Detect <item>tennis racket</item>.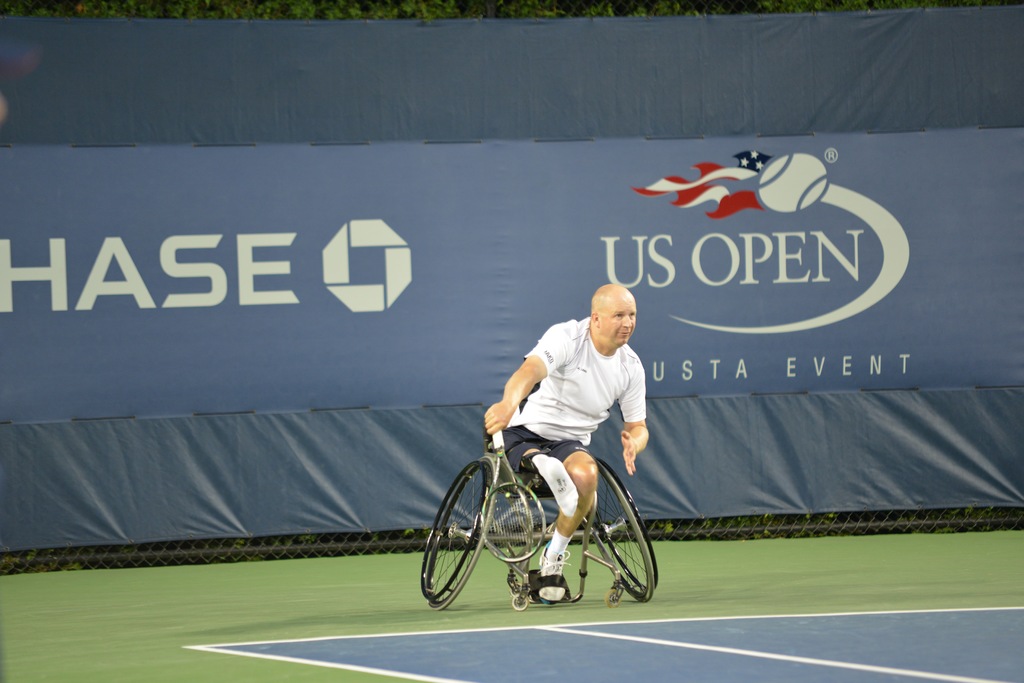
Detected at l=479, t=431, r=545, b=562.
